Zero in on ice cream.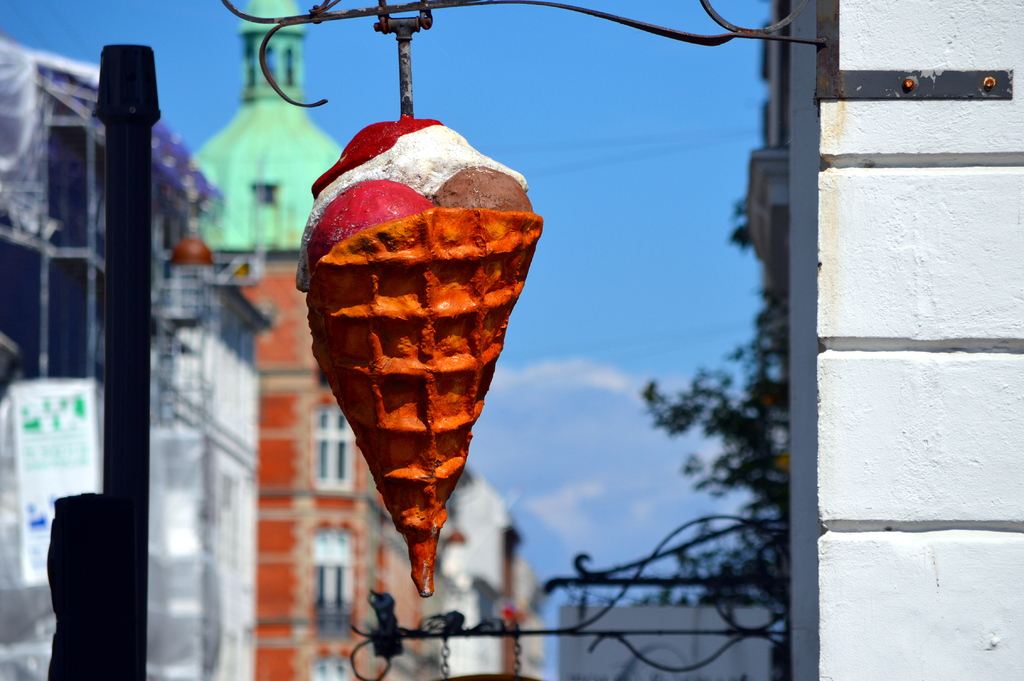
Zeroed in: (left=291, top=45, right=527, bottom=502).
